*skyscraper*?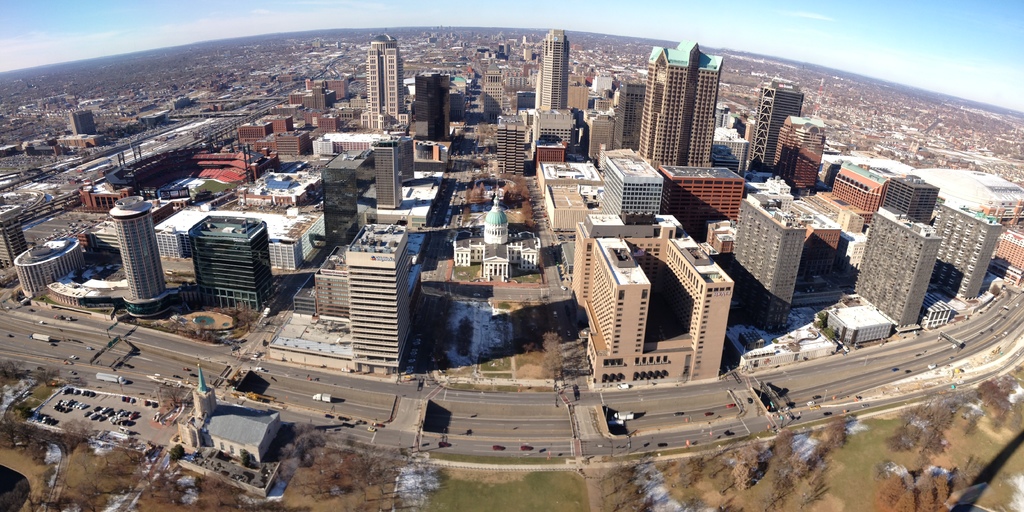
(495, 116, 524, 176)
